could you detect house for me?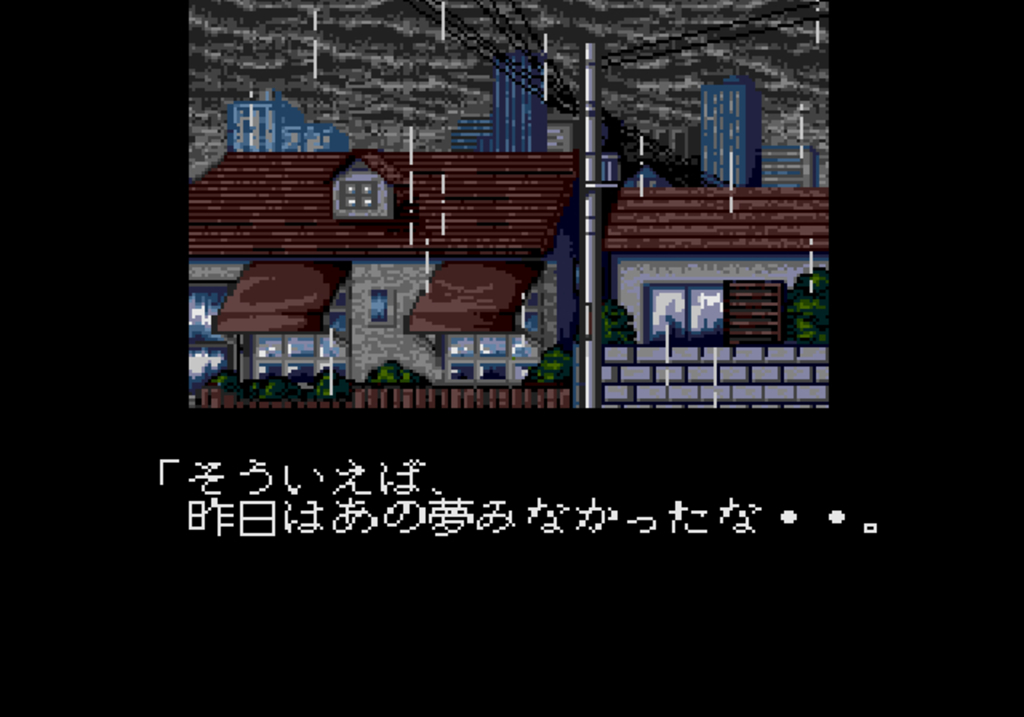
Detection result: crop(186, 139, 587, 391).
